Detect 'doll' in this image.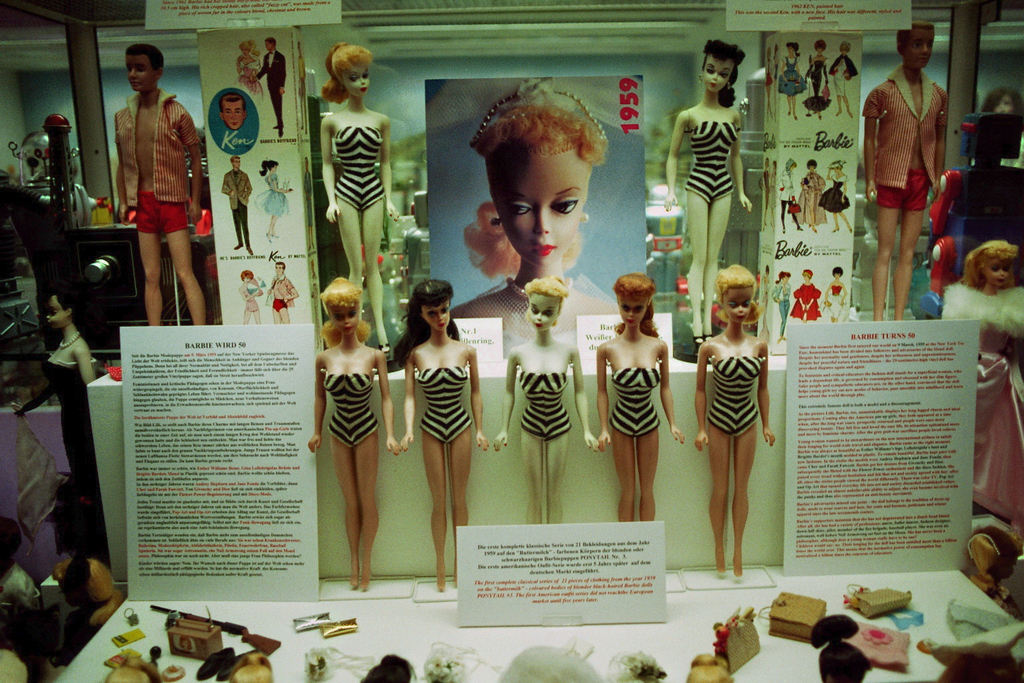
Detection: left=233, top=34, right=263, bottom=103.
